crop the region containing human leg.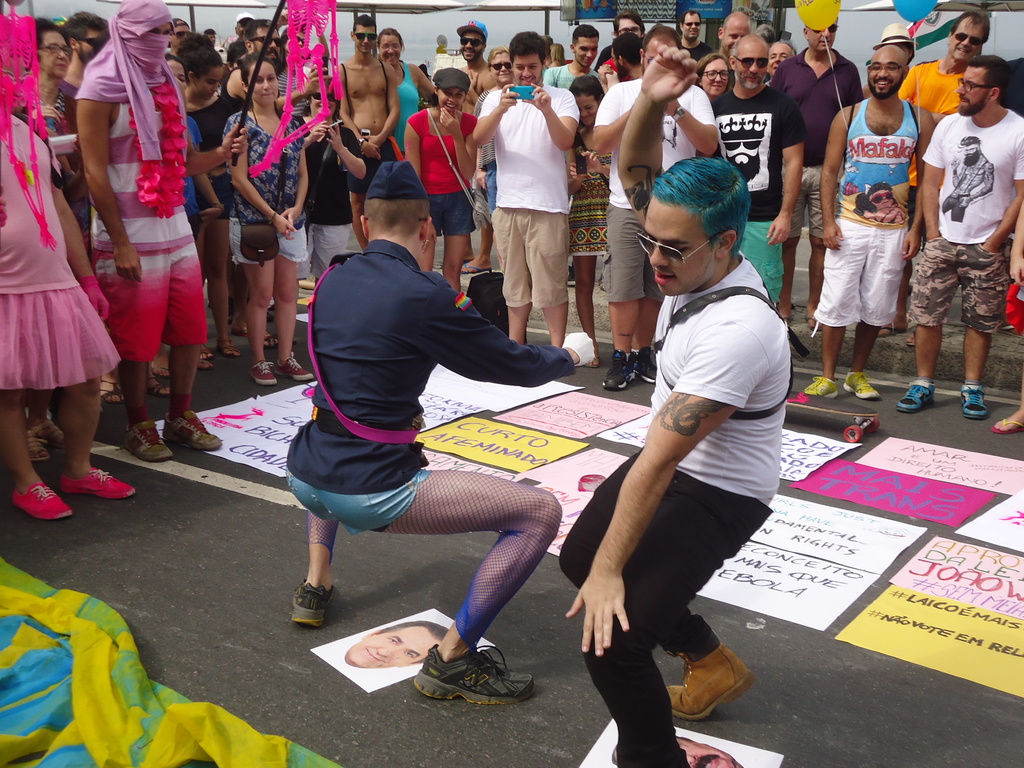
Crop region: pyautogui.locateOnScreen(844, 318, 877, 408).
